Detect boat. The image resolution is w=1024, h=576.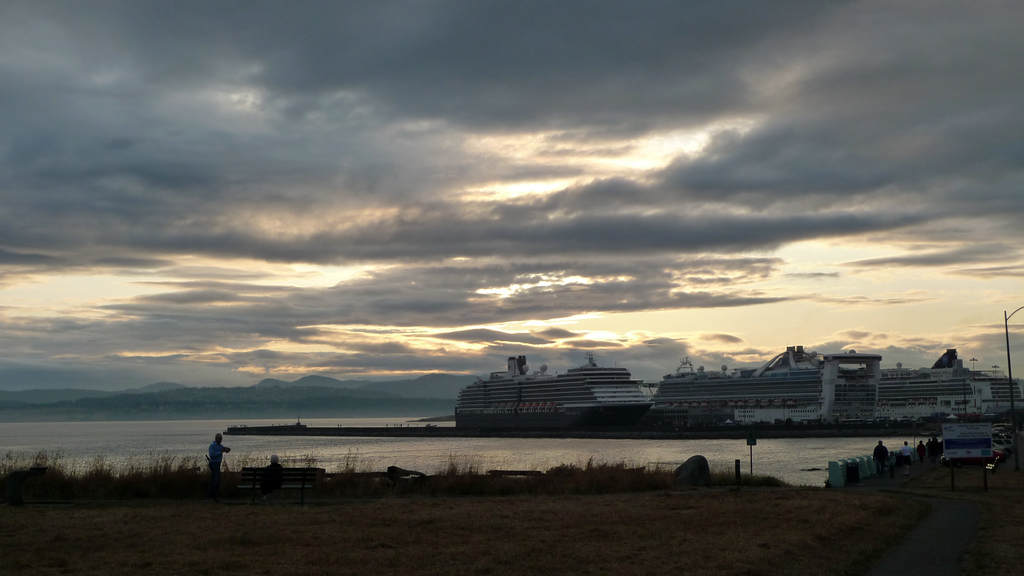
box=[452, 356, 652, 428].
